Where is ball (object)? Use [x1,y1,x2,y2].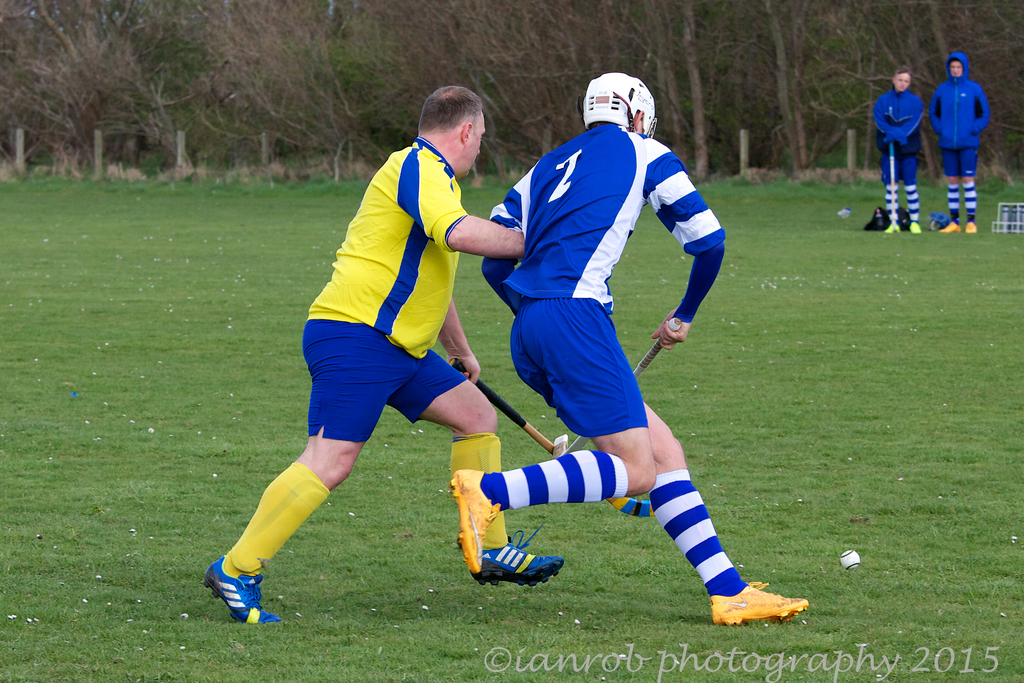
[838,549,861,570].
